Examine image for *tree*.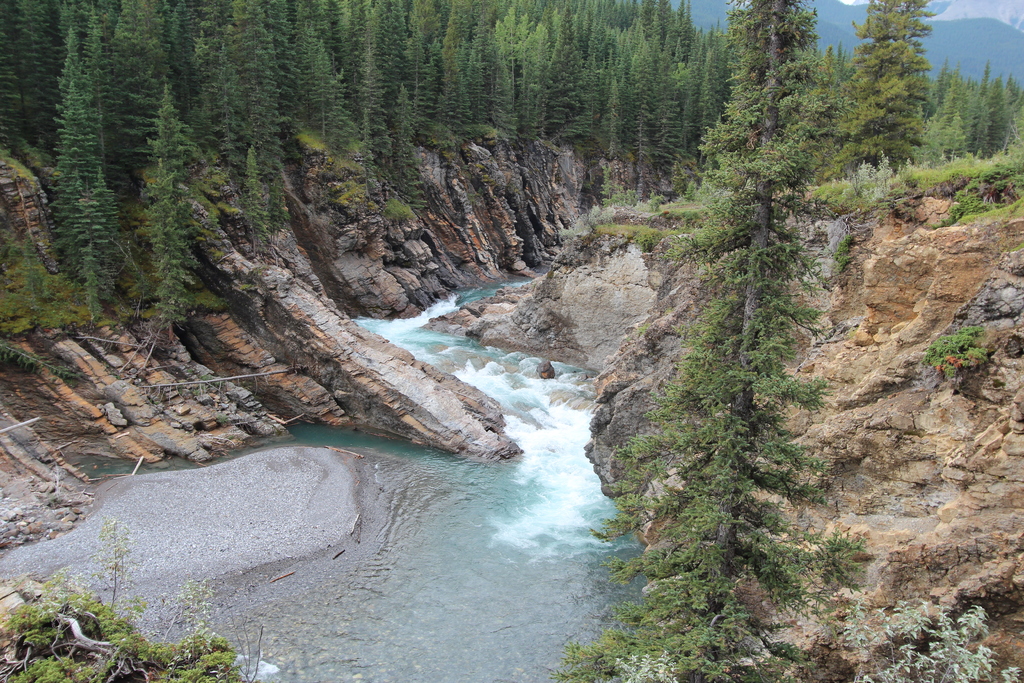
Examination result: [x1=580, y1=0, x2=850, y2=682].
